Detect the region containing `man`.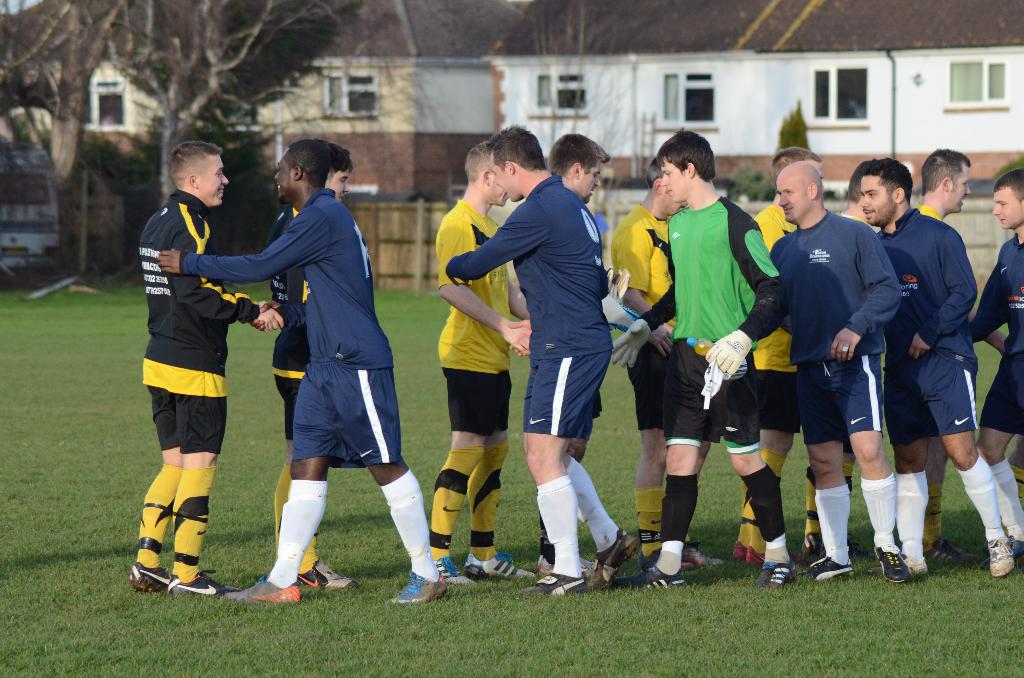
x1=746 y1=138 x2=844 y2=567.
